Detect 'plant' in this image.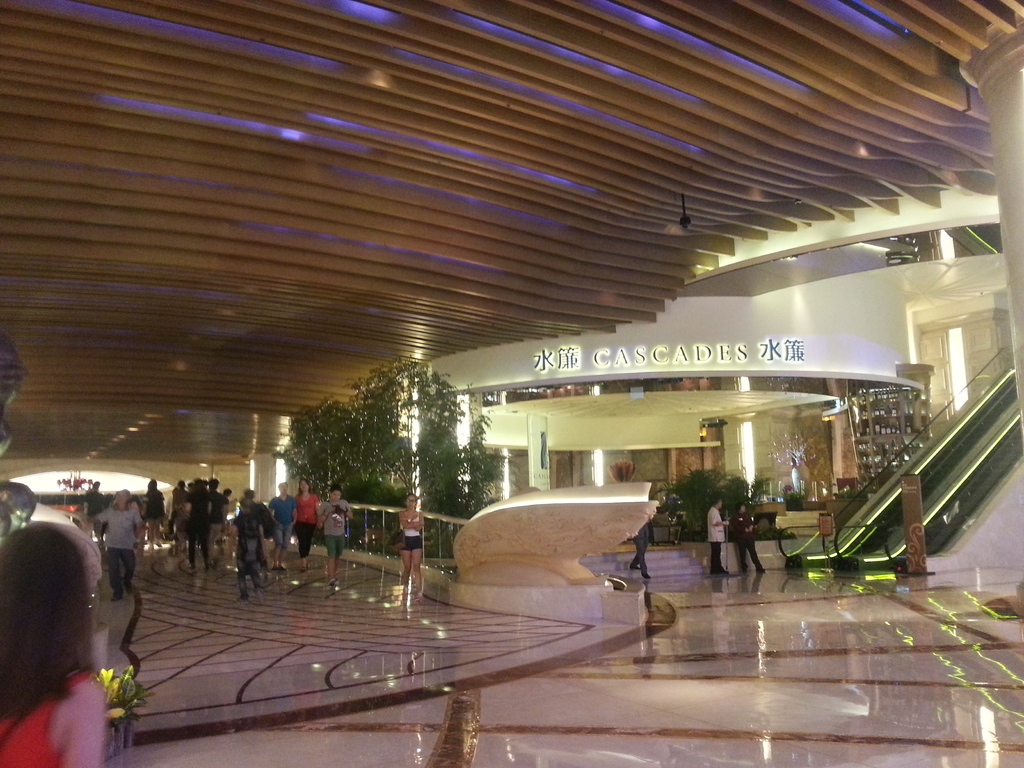
Detection: box(104, 664, 143, 717).
